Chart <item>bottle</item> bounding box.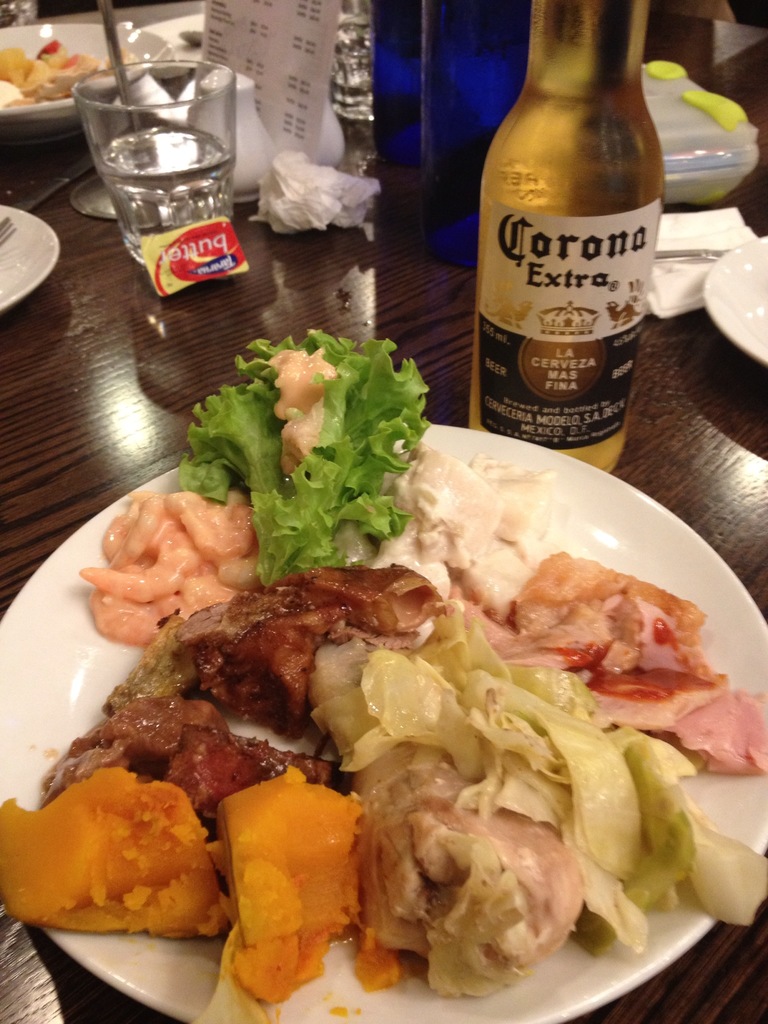
Charted: crop(469, 0, 669, 462).
